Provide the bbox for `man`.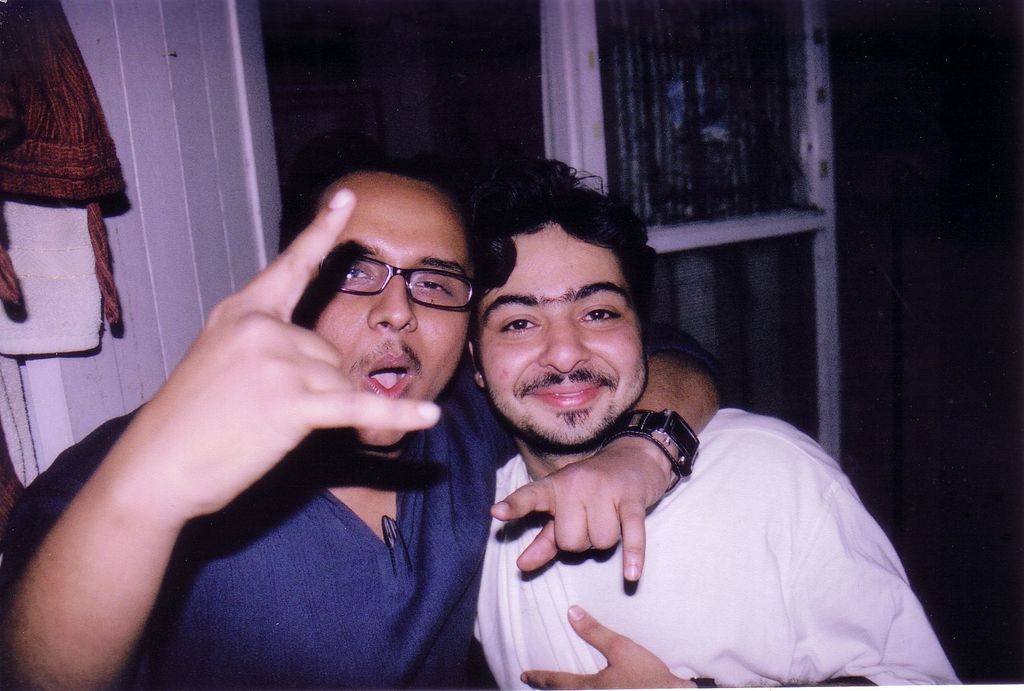
Rect(430, 184, 954, 690).
